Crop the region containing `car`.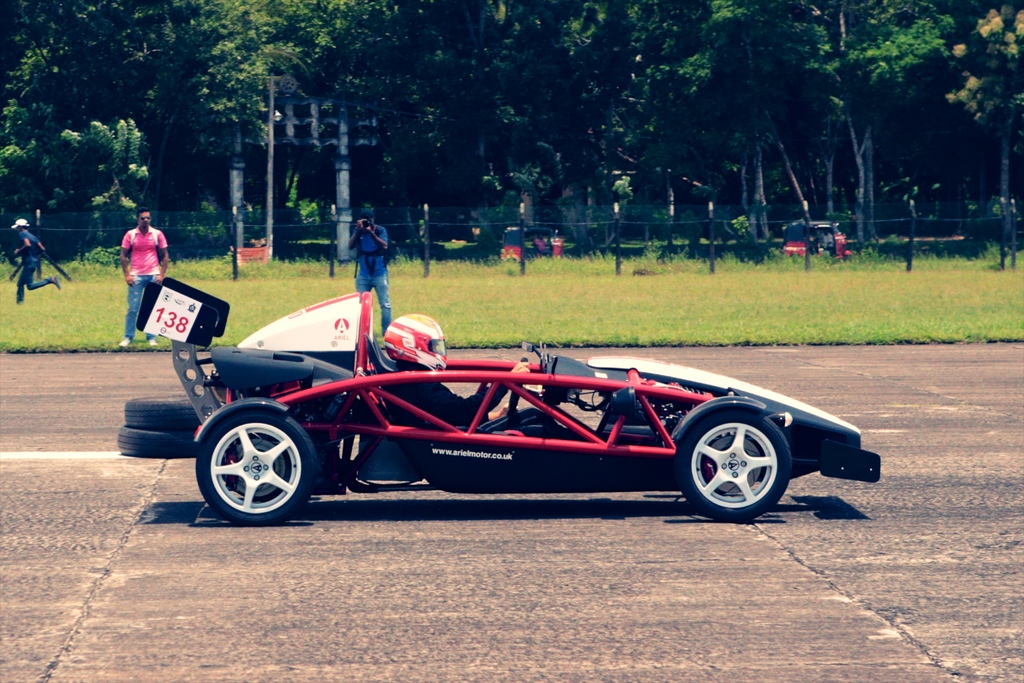
Crop region: (136,297,895,527).
